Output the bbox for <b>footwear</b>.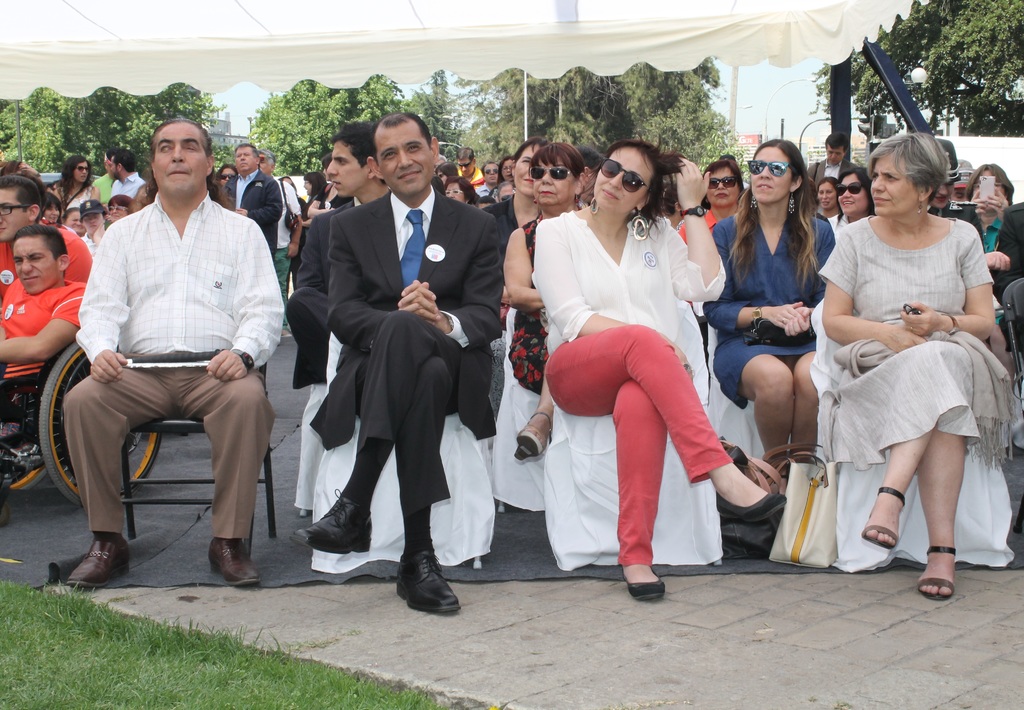
[left=856, top=487, right=902, bottom=554].
